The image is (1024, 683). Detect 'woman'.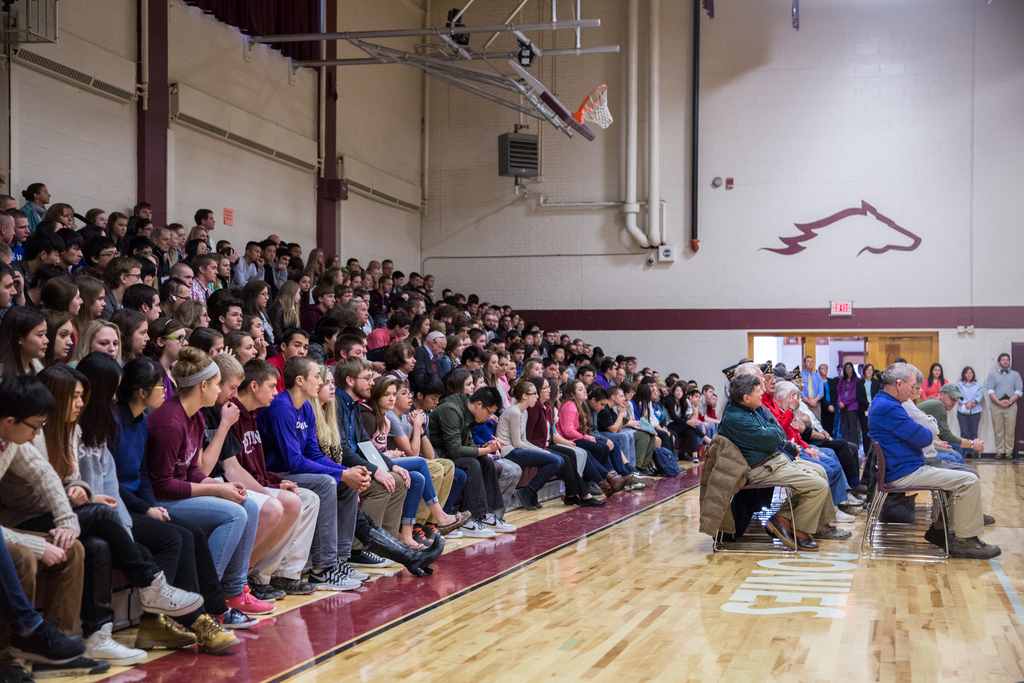
Detection: box(483, 350, 501, 383).
